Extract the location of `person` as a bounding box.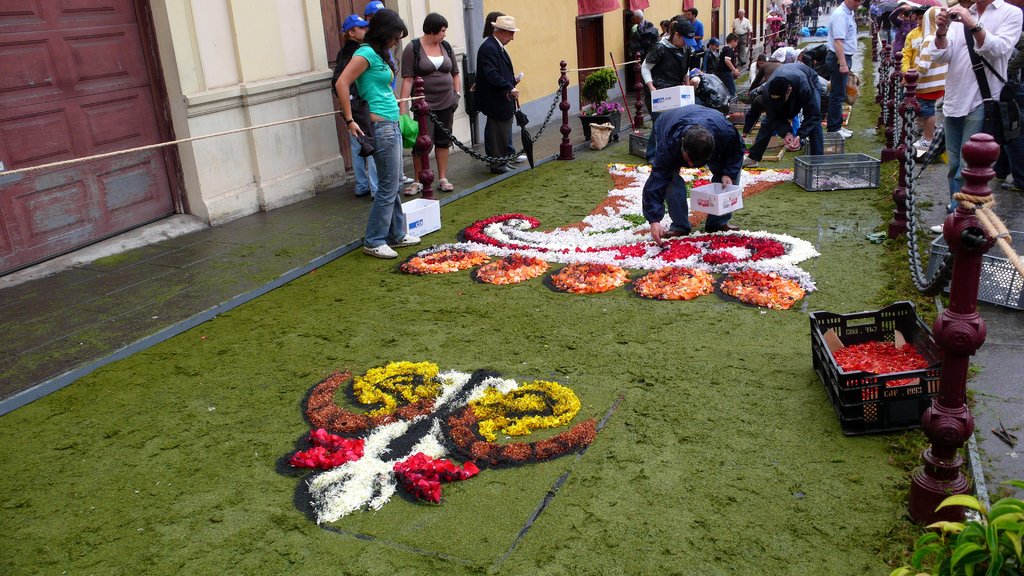
[x1=923, y1=0, x2=1023, y2=203].
